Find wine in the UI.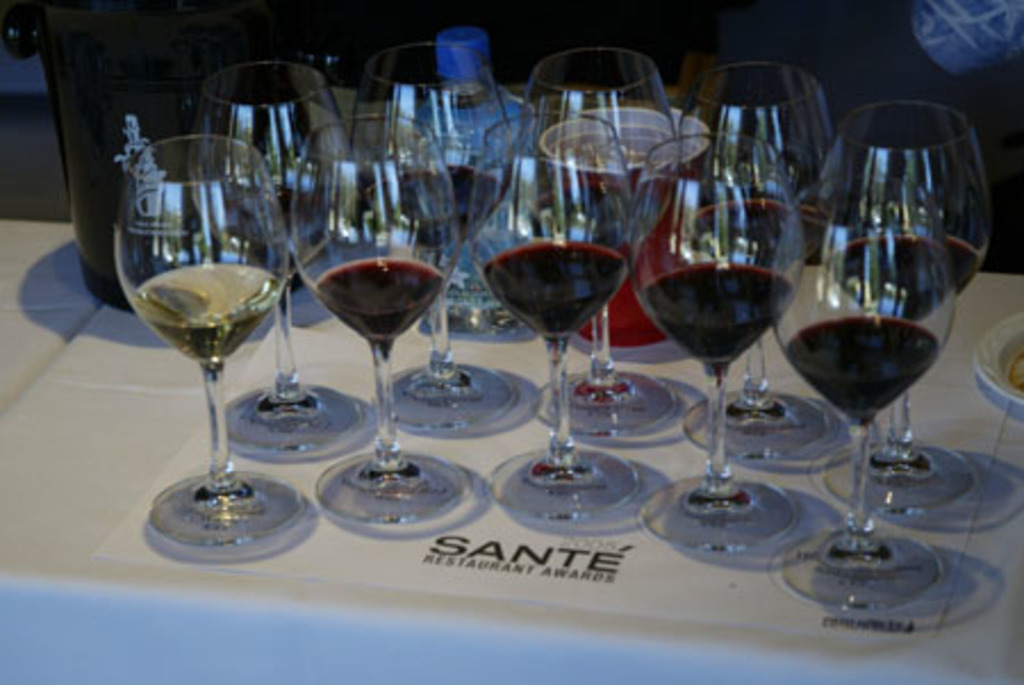
UI element at {"left": 676, "top": 198, "right": 821, "bottom": 269}.
